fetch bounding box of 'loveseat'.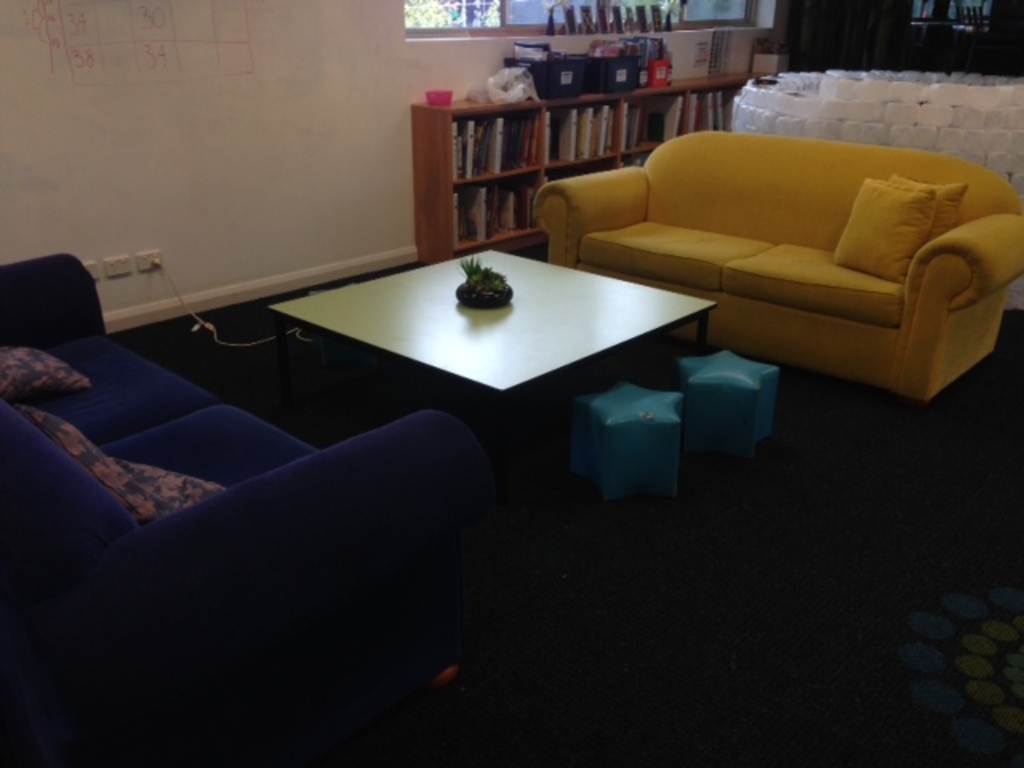
Bbox: left=542, top=102, right=987, bottom=395.
